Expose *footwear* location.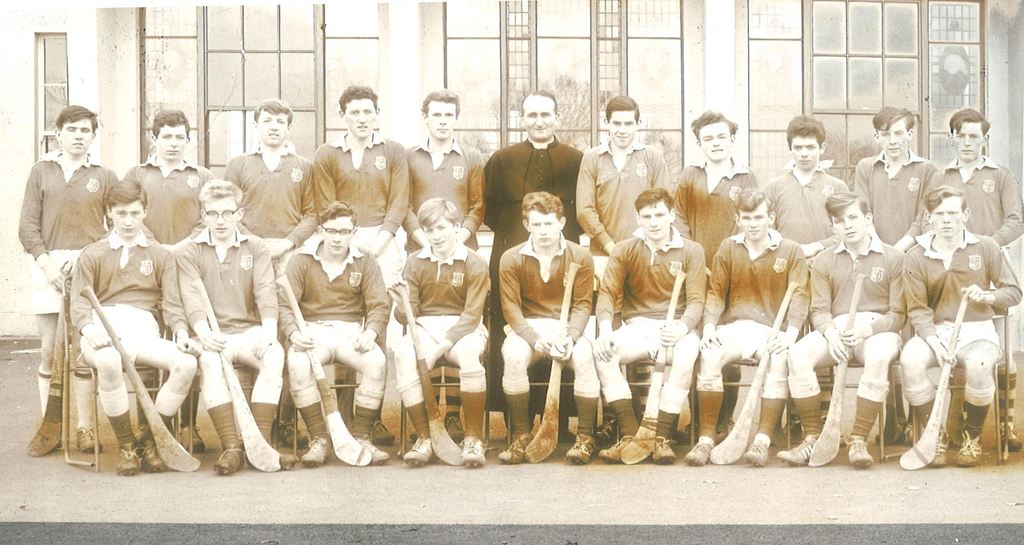
Exposed at [x1=173, y1=416, x2=200, y2=450].
